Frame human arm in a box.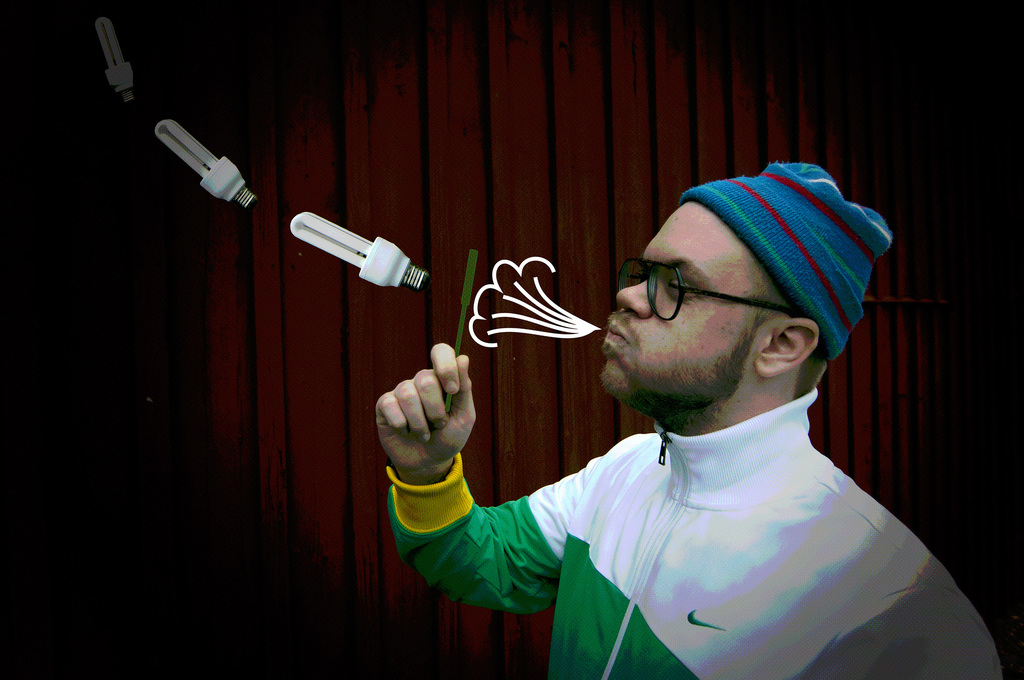
locate(822, 553, 1007, 679).
